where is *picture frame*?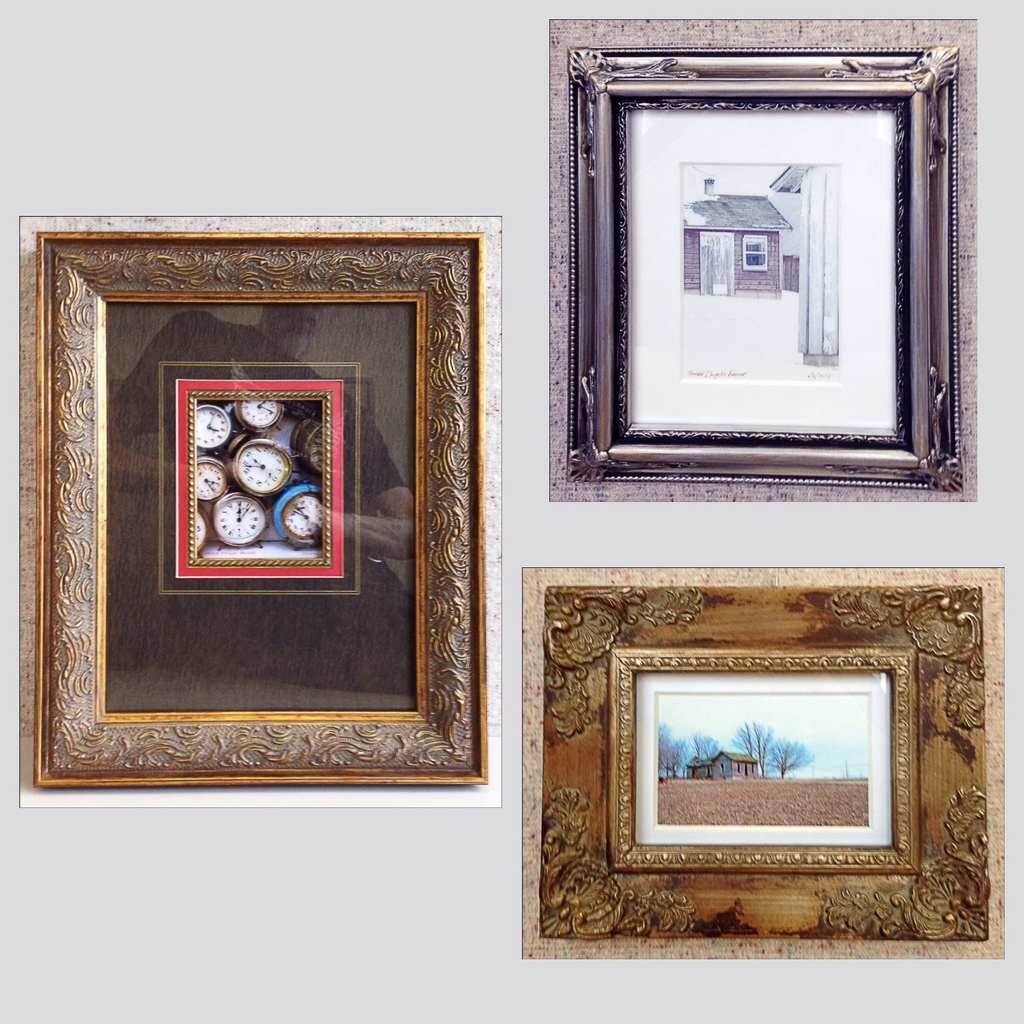
rect(539, 587, 987, 939).
